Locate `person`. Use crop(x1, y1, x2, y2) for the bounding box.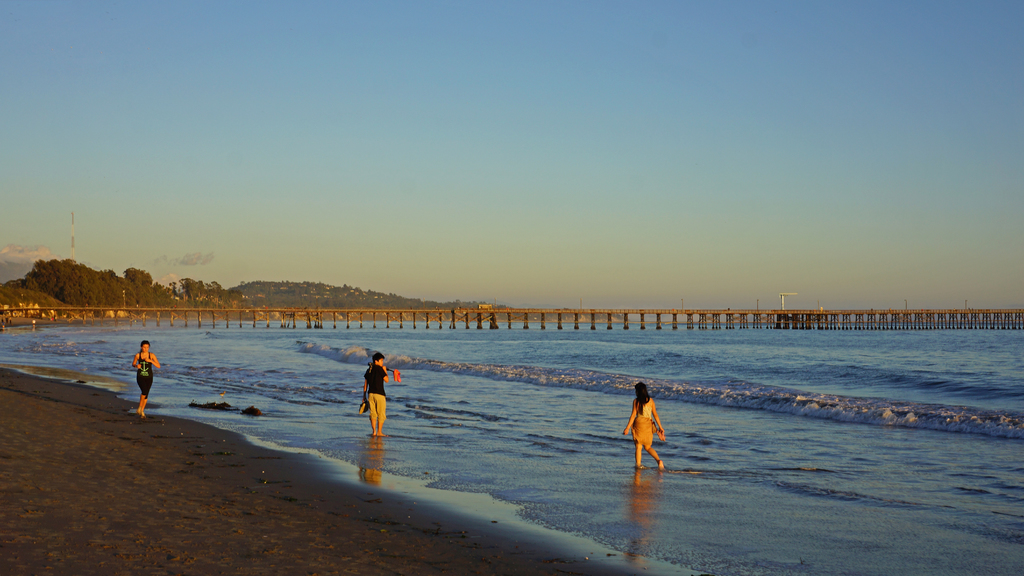
crop(627, 376, 675, 460).
